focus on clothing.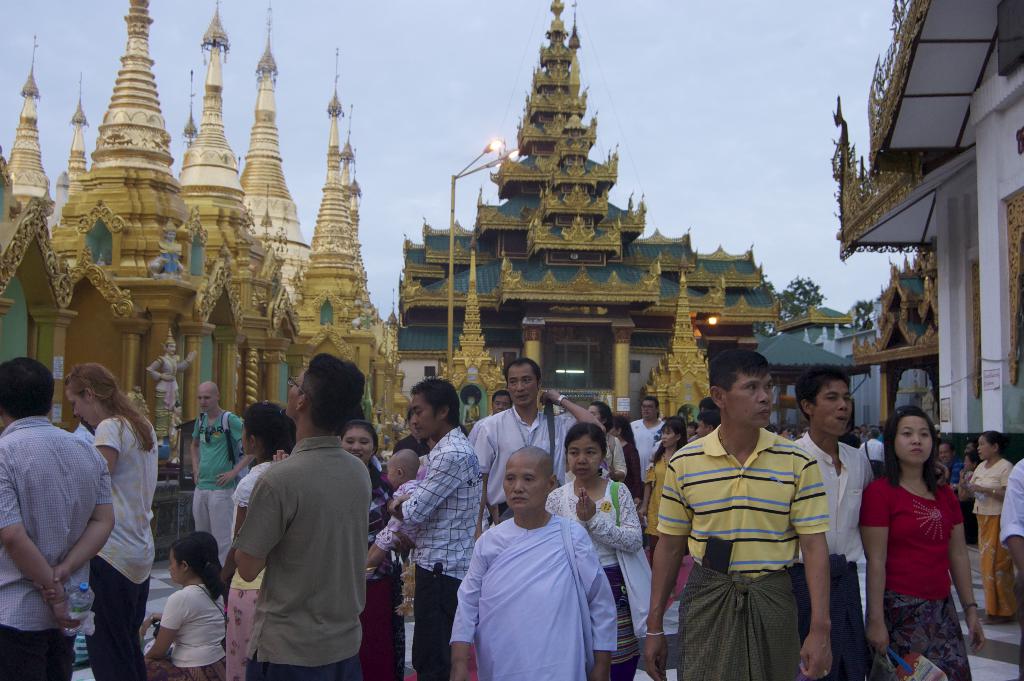
Focused at 214, 418, 382, 680.
